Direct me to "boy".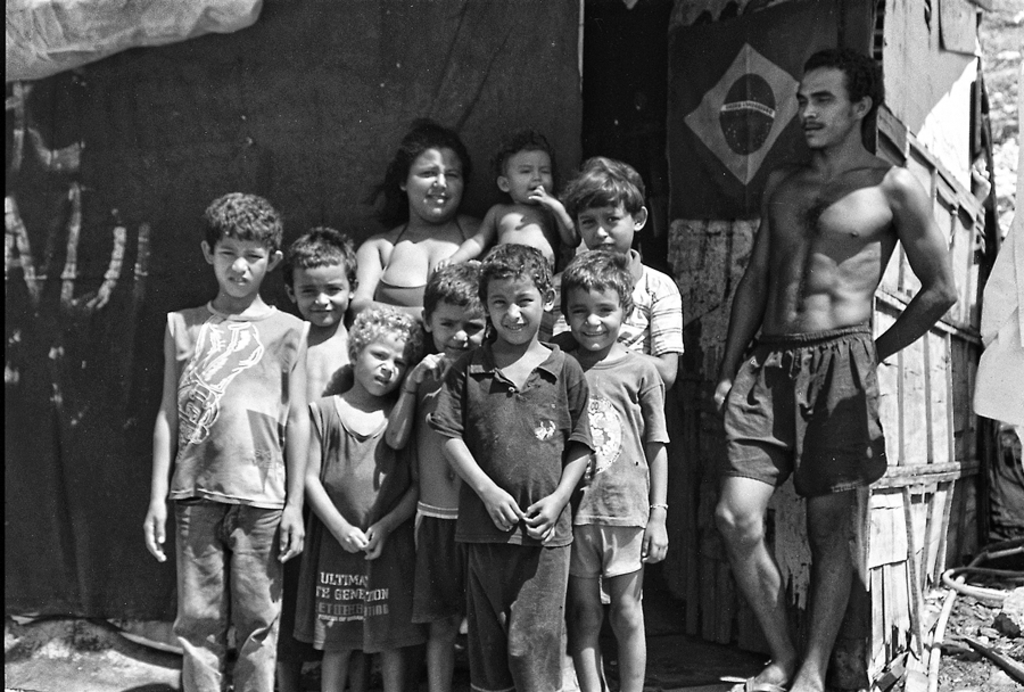
Direction: bbox(276, 223, 364, 691).
